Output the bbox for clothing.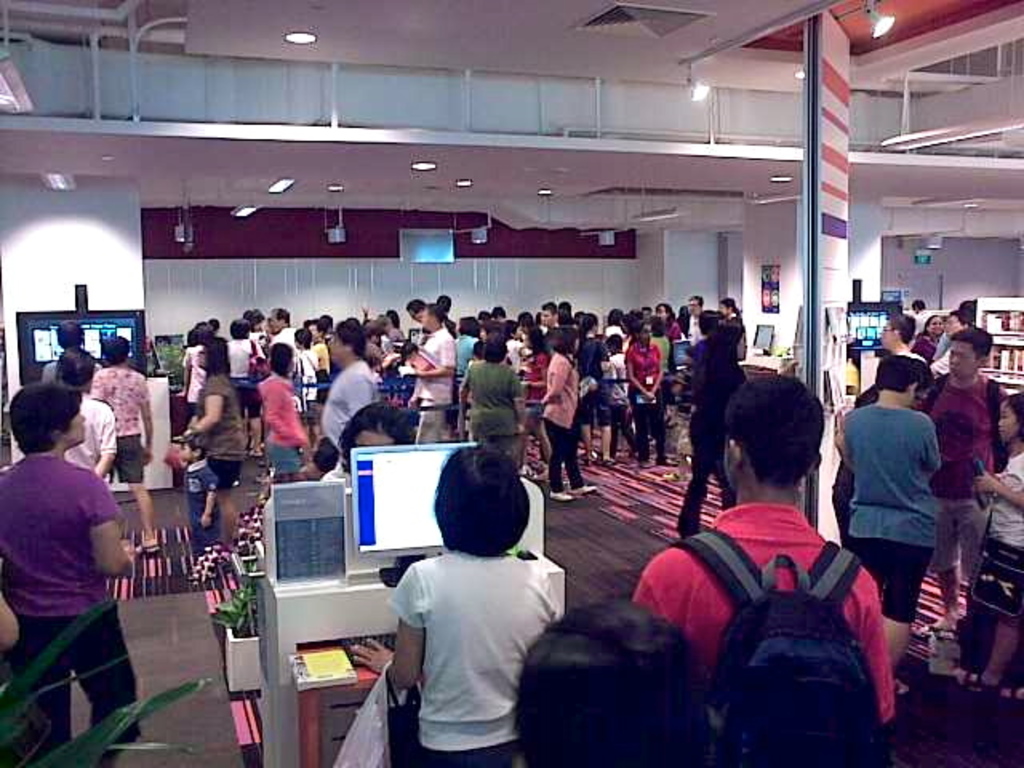
<bbox>258, 371, 310, 472</bbox>.
